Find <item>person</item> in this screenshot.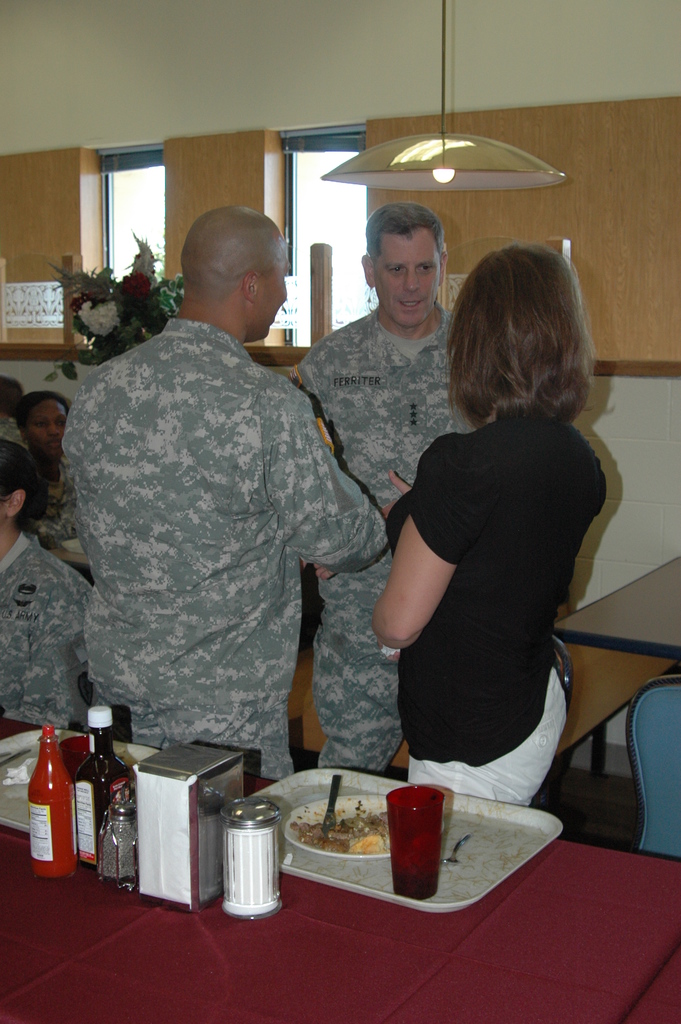
The bounding box for <item>person</item> is (291,204,478,772).
